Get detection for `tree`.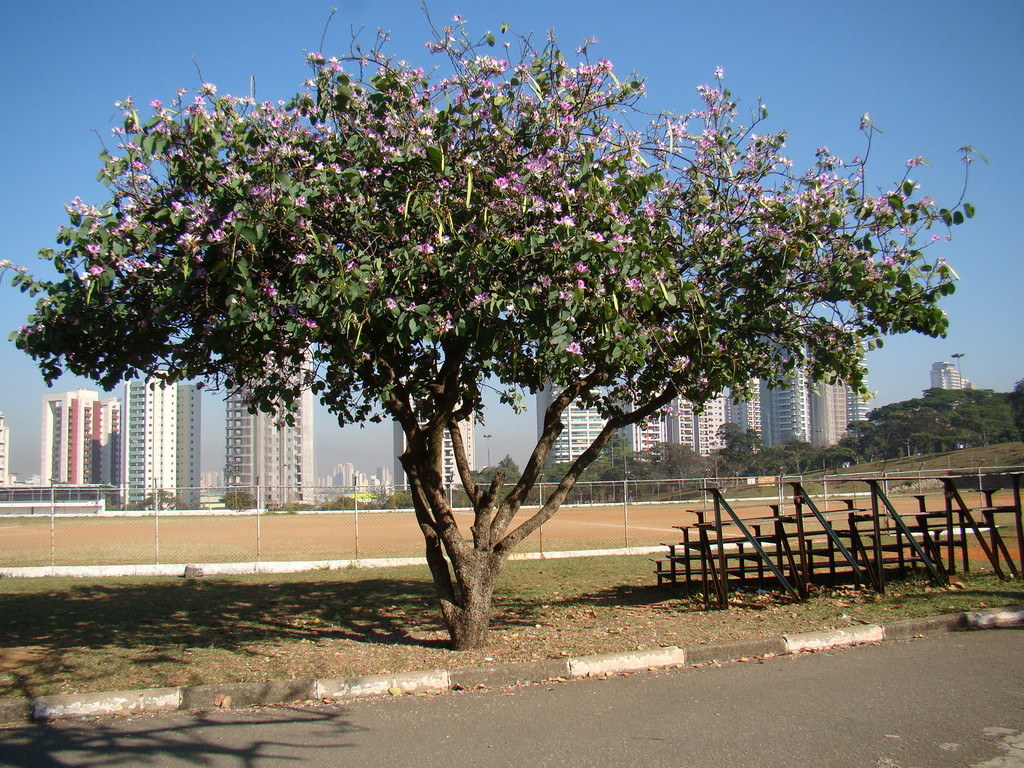
Detection: bbox=[539, 456, 601, 501].
